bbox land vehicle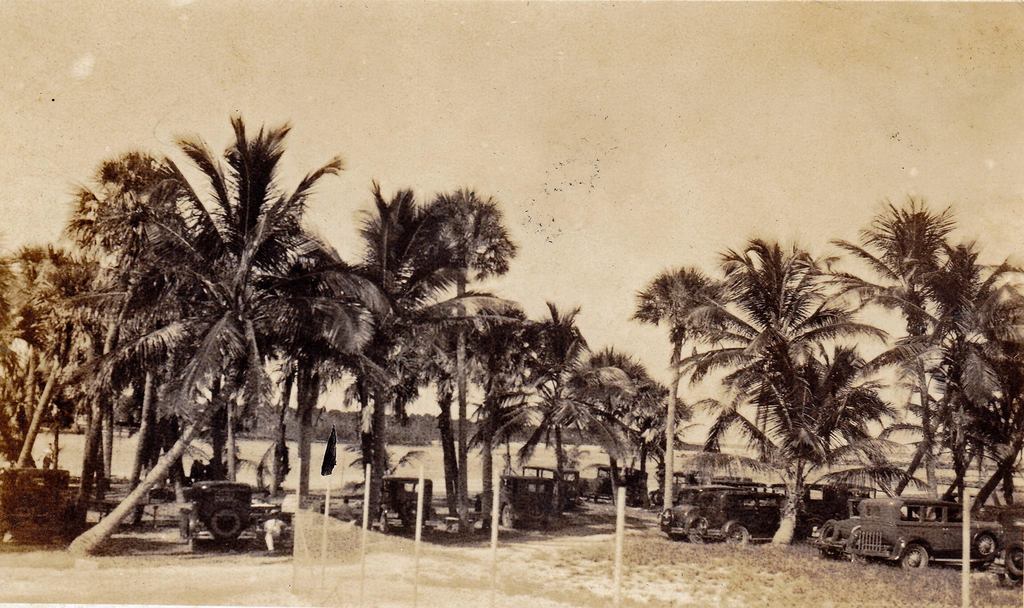
box(997, 527, 1023, 581)
